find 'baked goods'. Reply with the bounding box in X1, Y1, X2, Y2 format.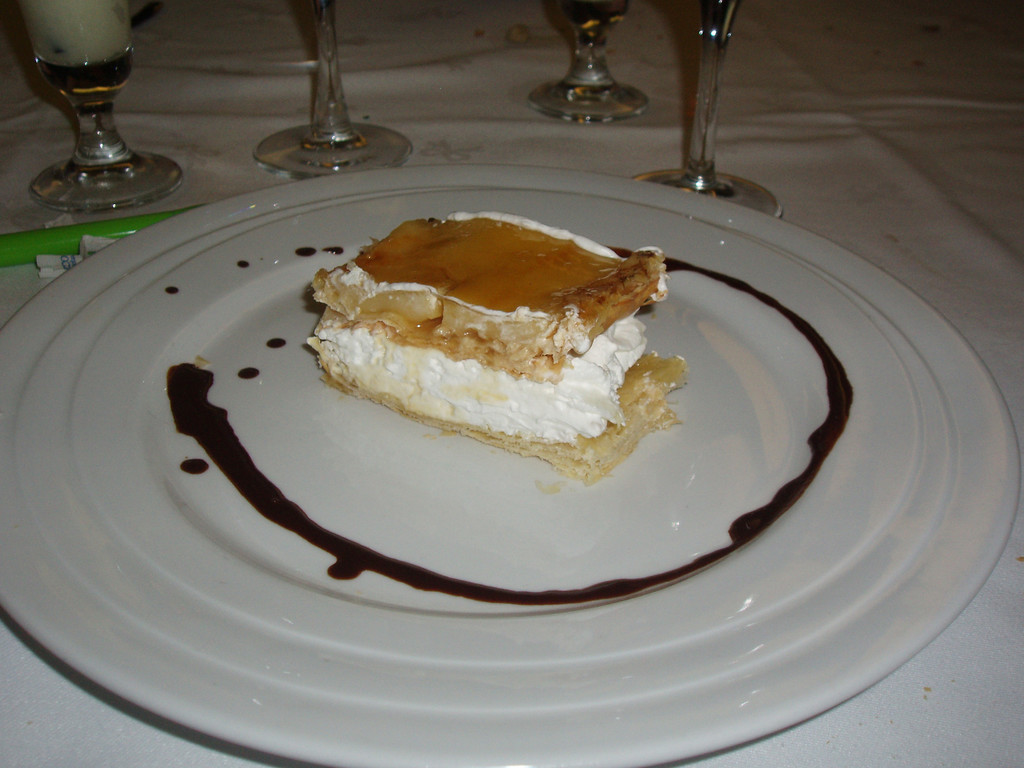
297, 202, 674, 474.
